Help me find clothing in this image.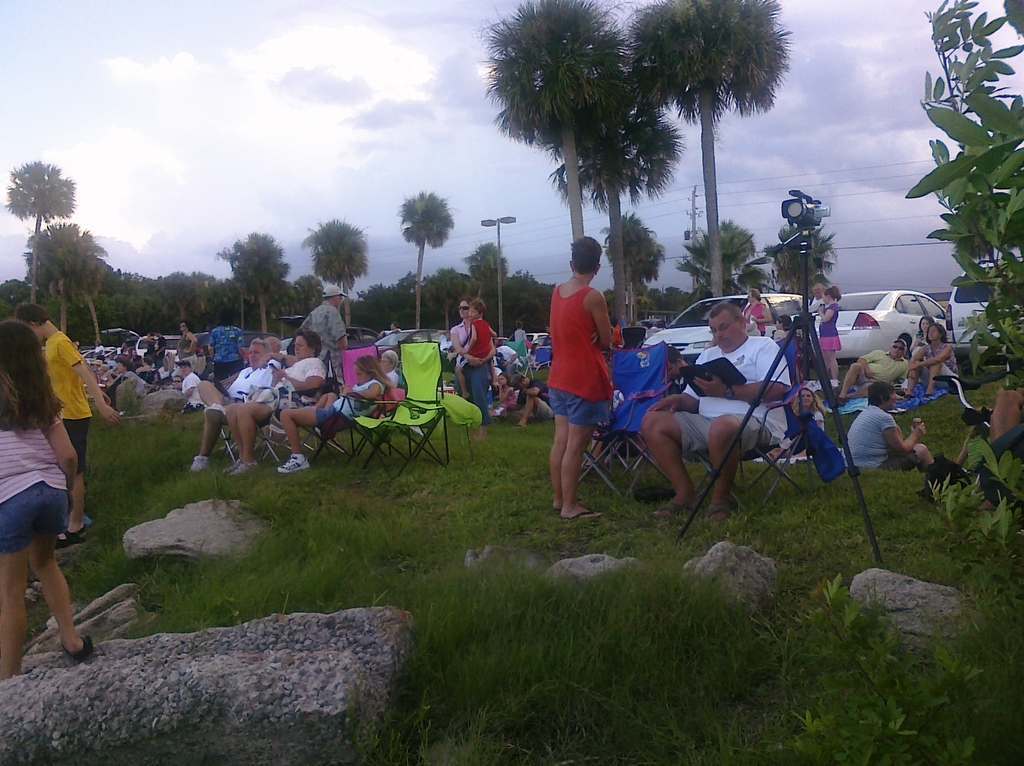
Found it: select_region(212, 323, 246, 391).
